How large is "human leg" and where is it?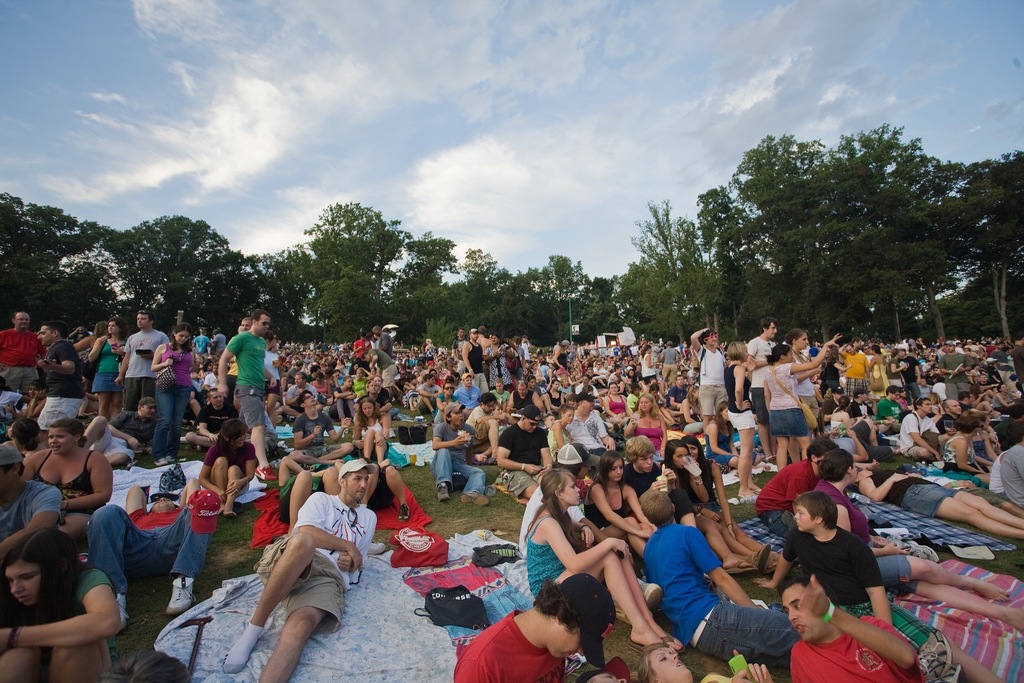
Bounding box: locate(349, 474, 373, 499).
